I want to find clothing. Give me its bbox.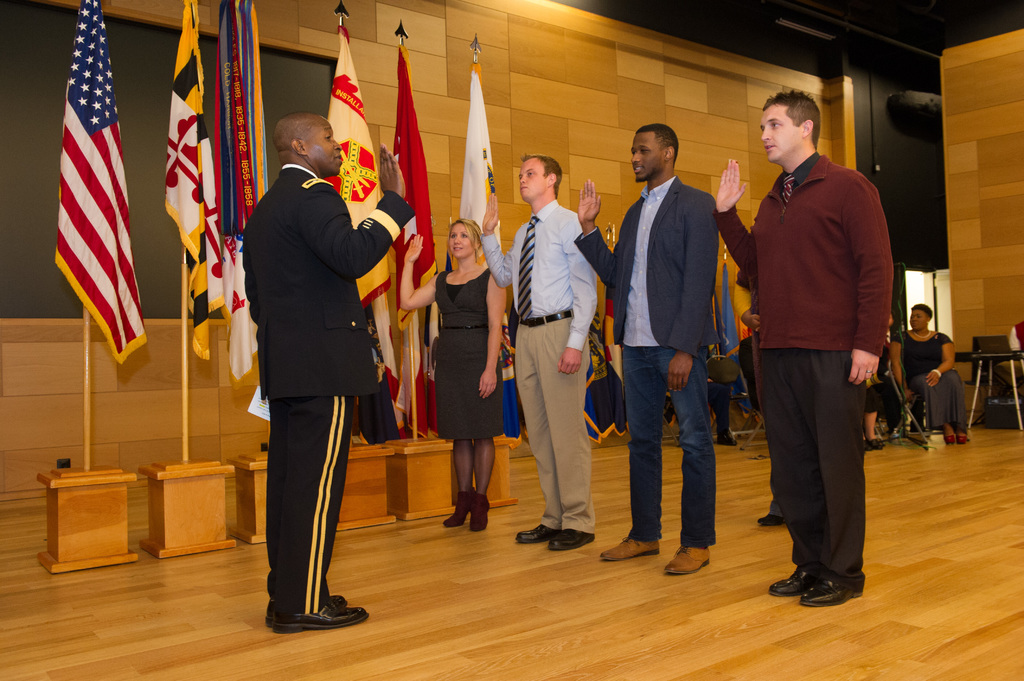
(x1=434, y1=271, x2=504, y2=438).
